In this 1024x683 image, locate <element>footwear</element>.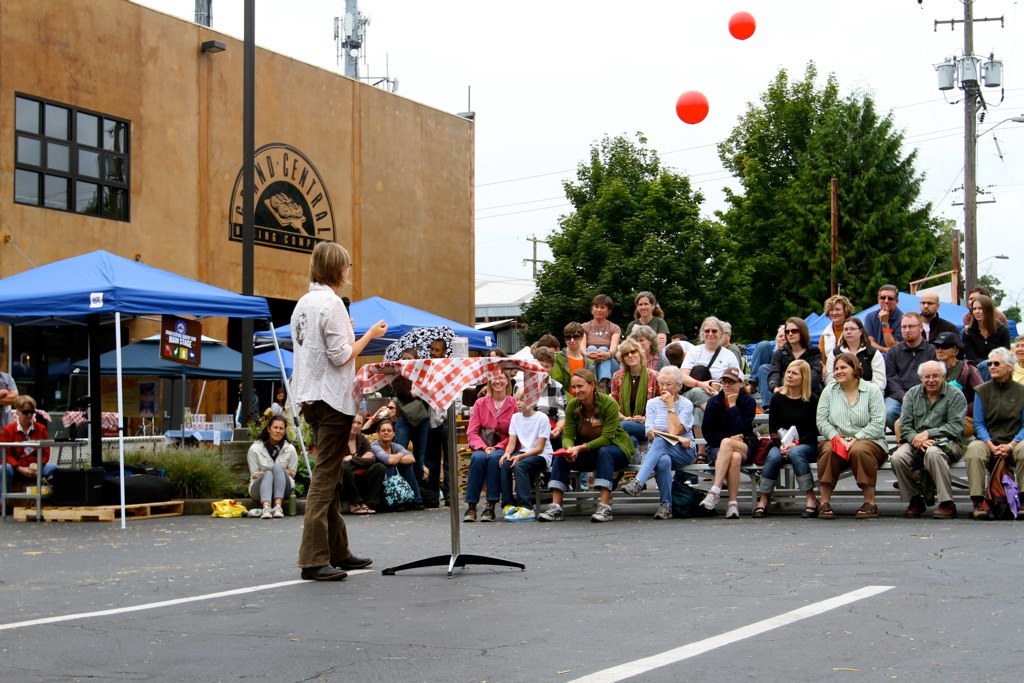
Bounding box: 348,503,364,516.
